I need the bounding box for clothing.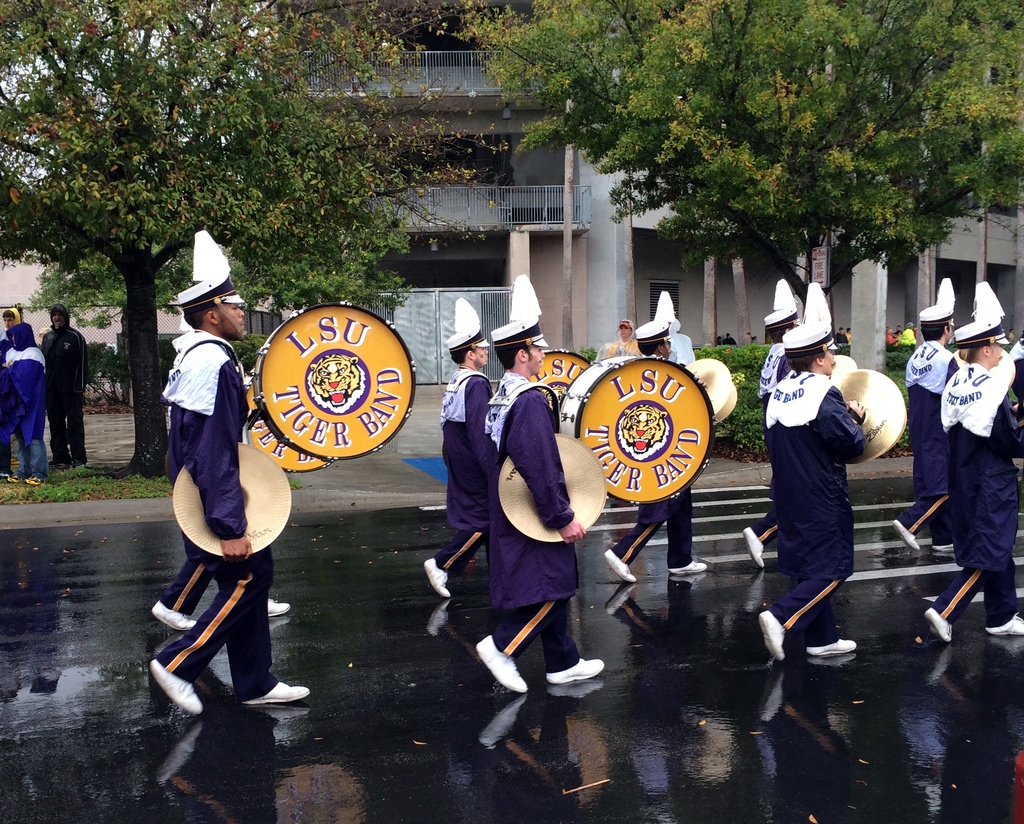
Here it is: x1=767 y1=371 x2=874 y2=643.
